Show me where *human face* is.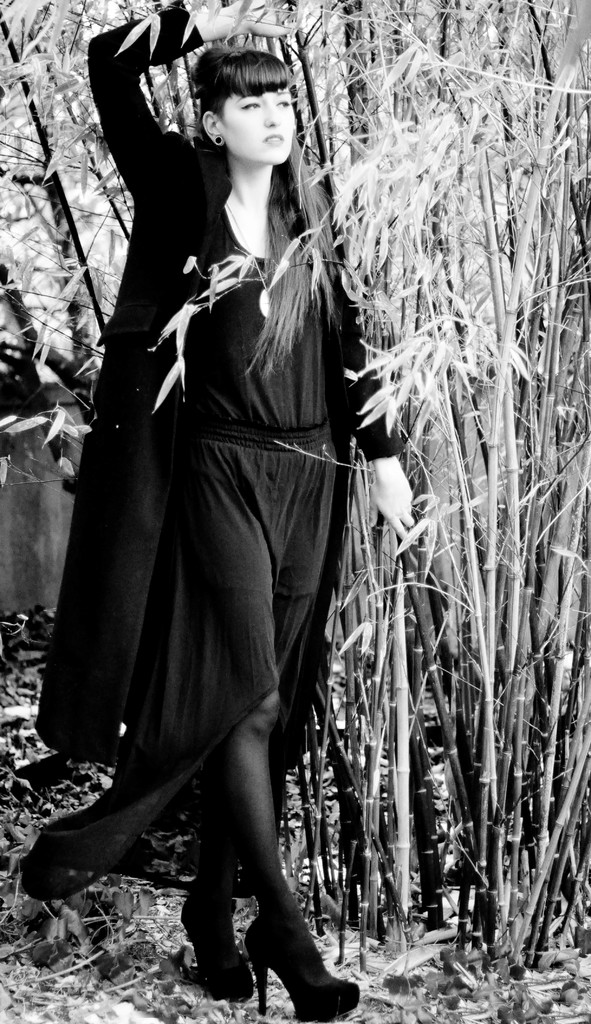
*human face* is at Rect(225, 88, 298, 168).
